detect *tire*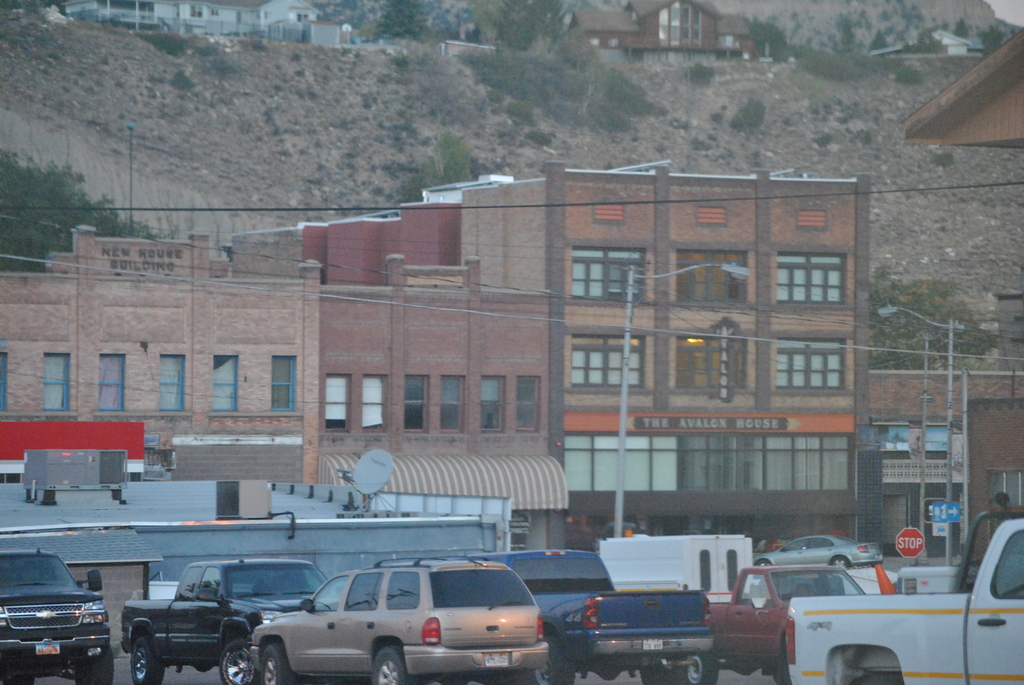
rect(255, 643, 285, 684)
